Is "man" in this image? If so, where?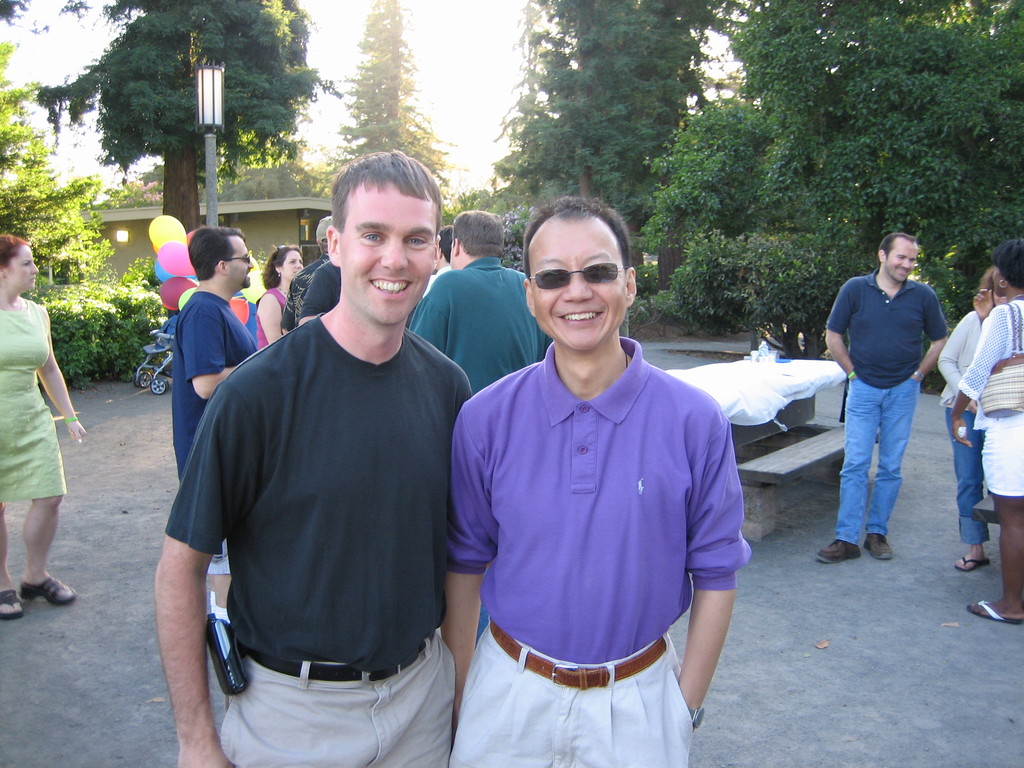
Yes, at region(173, 230, 255, 476).
